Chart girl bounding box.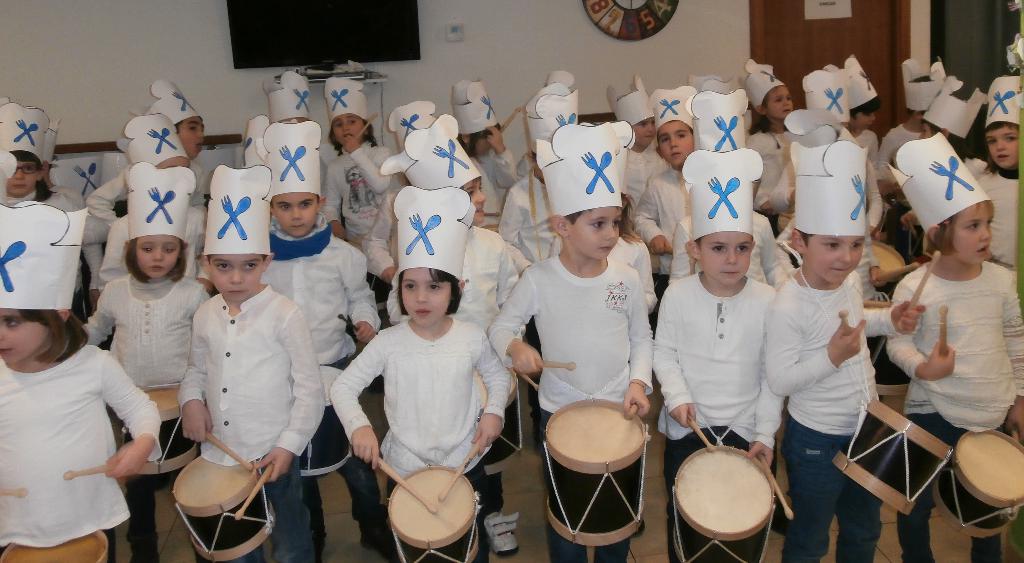
Charted: bbox=(824, 58, 890, 238).
